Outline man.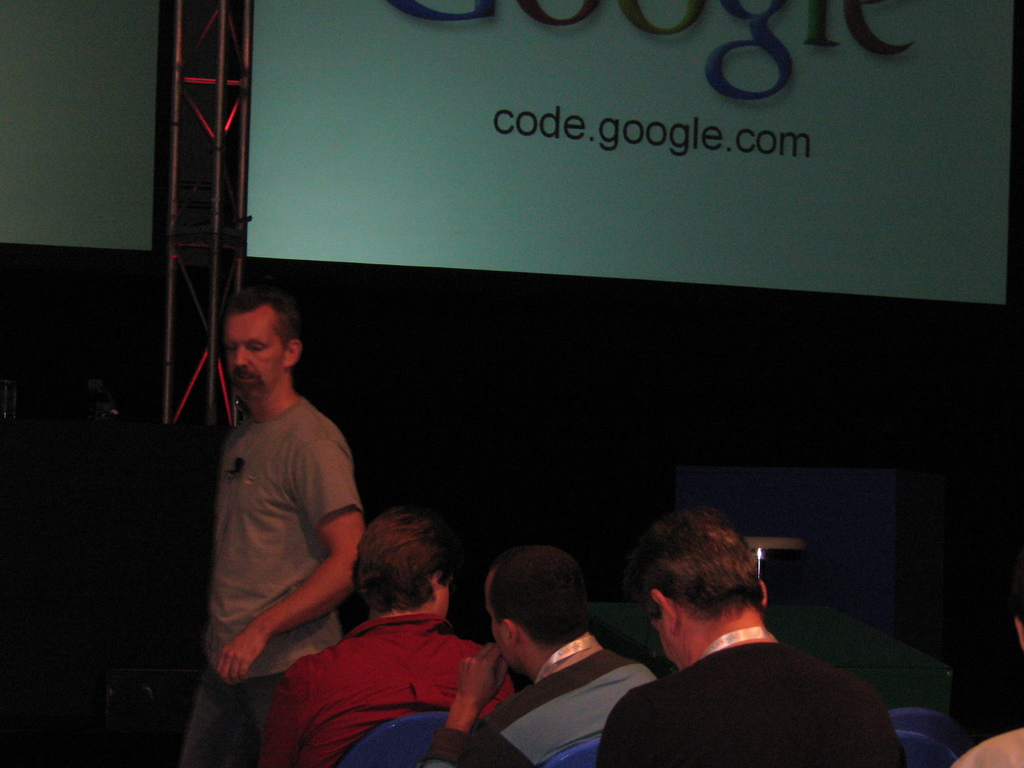
Outline: 424:547:664:767.
